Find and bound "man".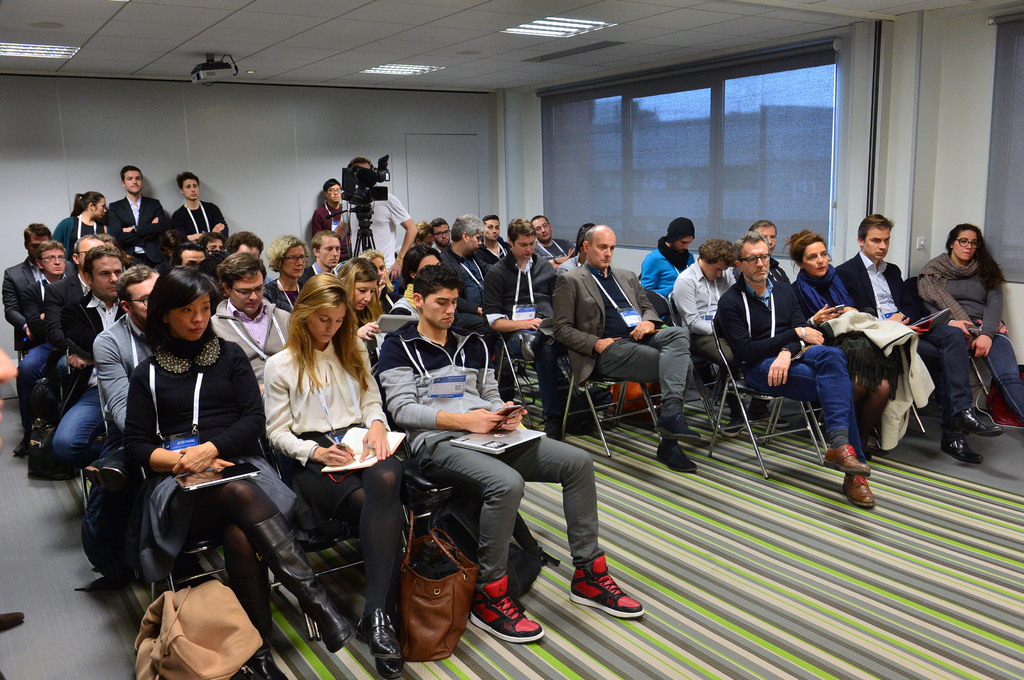
Bound: (left=90, top=260, right=158, bottom=434).
